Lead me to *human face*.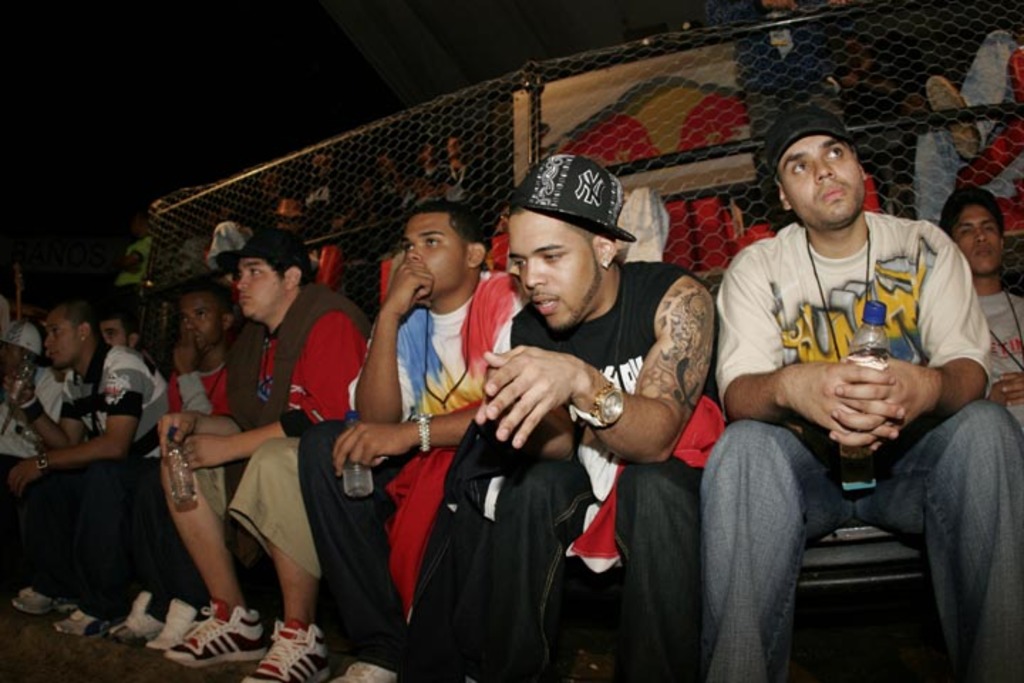
Lead to bbox(777, 134, 866, 222).
